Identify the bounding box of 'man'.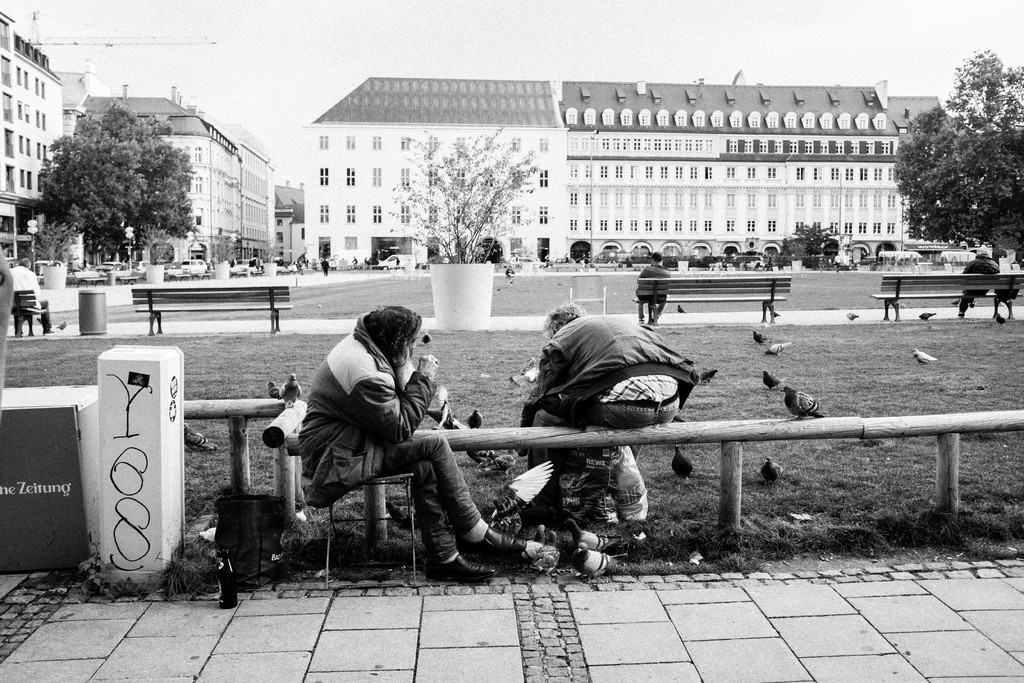
517, 297, 696, 534.
